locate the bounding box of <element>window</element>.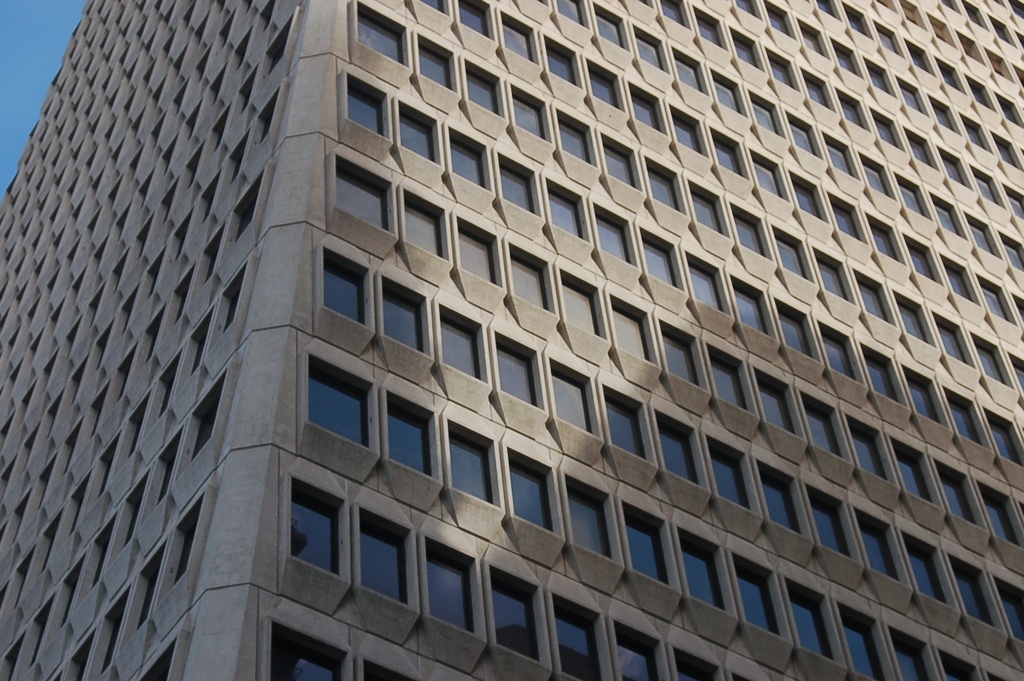
Bounding box: 467 74 500 115.
